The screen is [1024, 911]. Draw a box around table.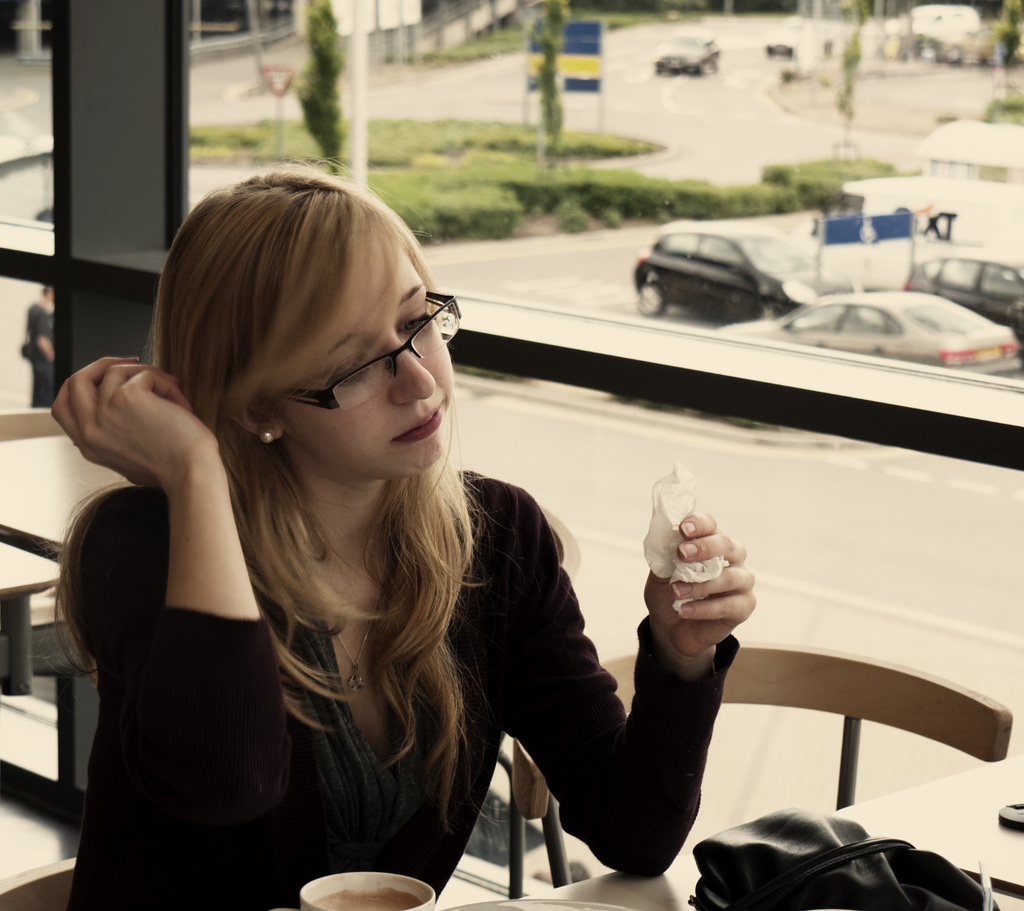
(left=444, top=753, right=1023, bottom=910).
